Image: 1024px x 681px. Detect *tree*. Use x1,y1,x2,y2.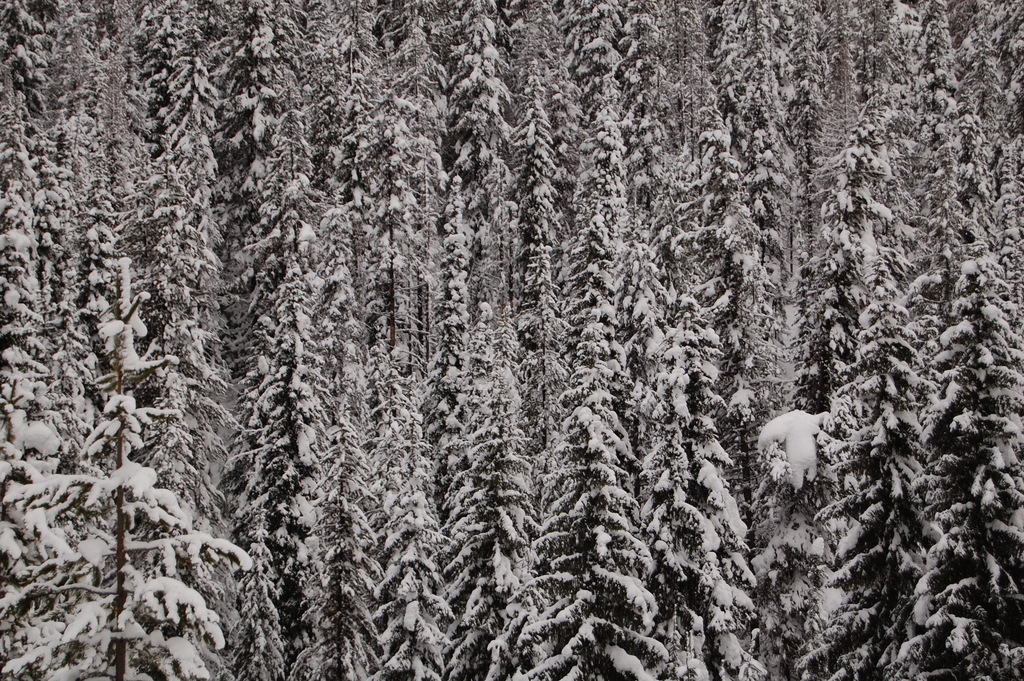
696,0,838,352.
